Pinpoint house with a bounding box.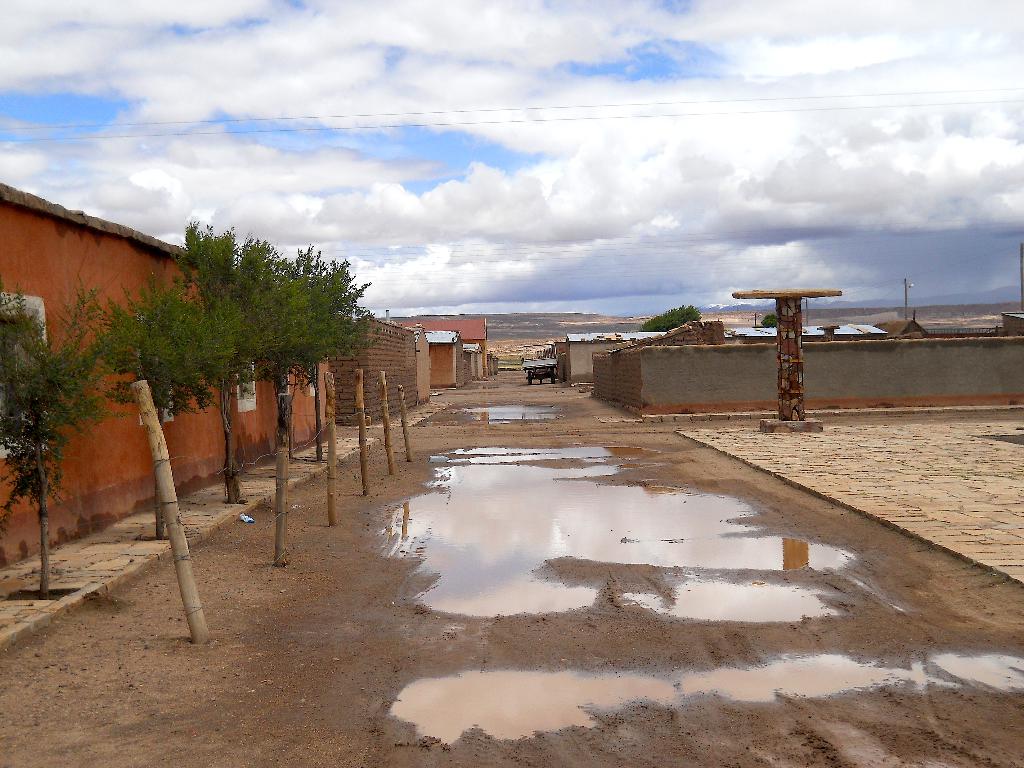
548 324 890 385.
